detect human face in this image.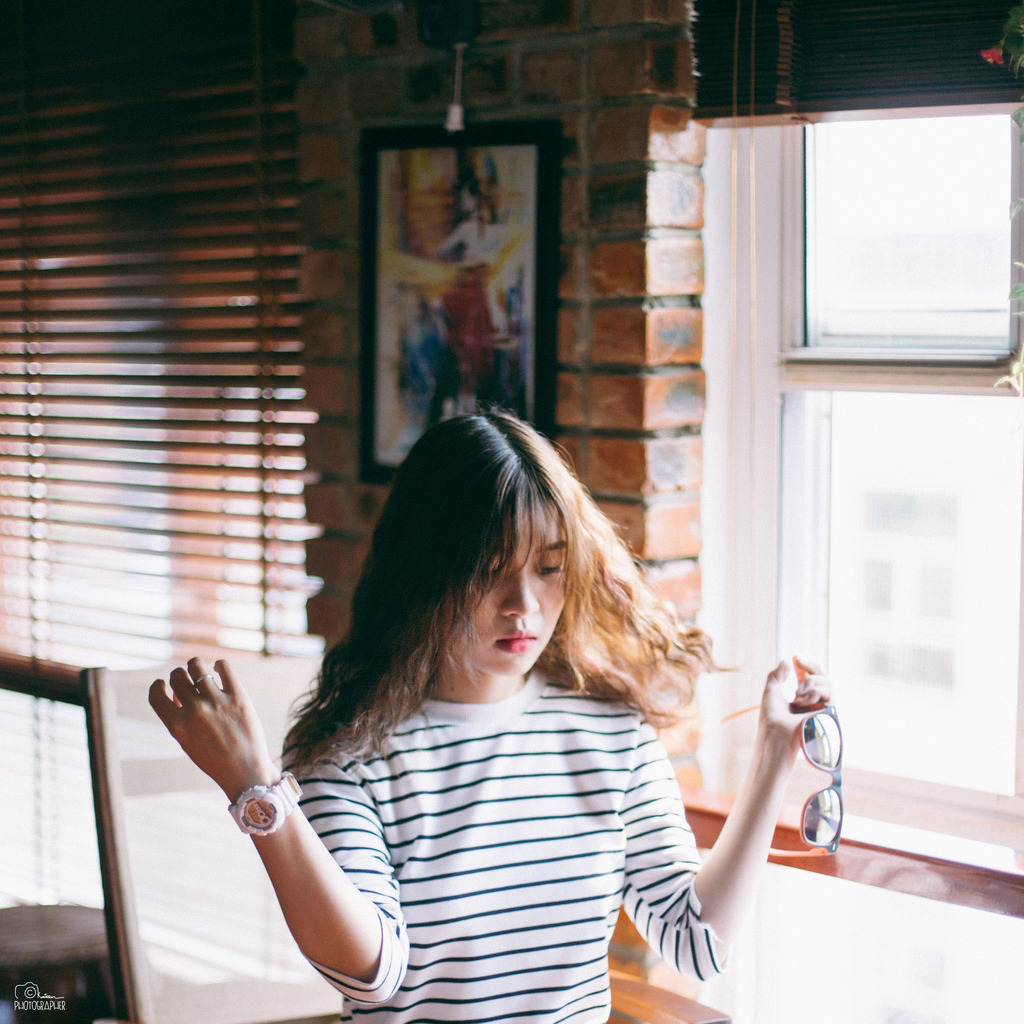
Detection: bbox=(440, 510, 567, 679).
